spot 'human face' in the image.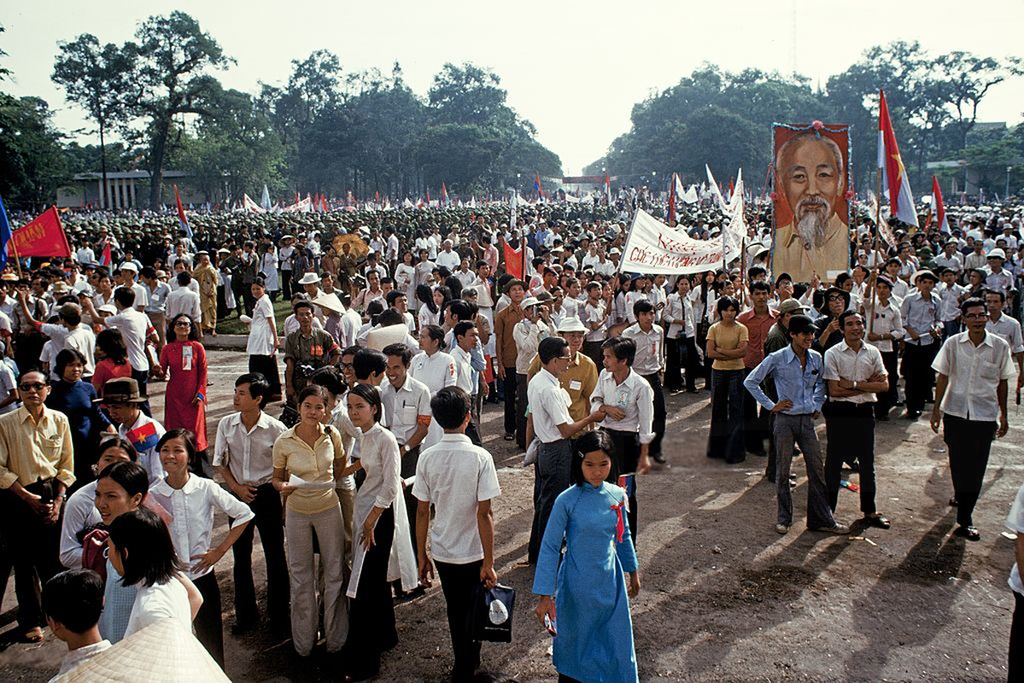
'human face' found at pyautogui.locateOnScreen(230, 382, 255, 410).
